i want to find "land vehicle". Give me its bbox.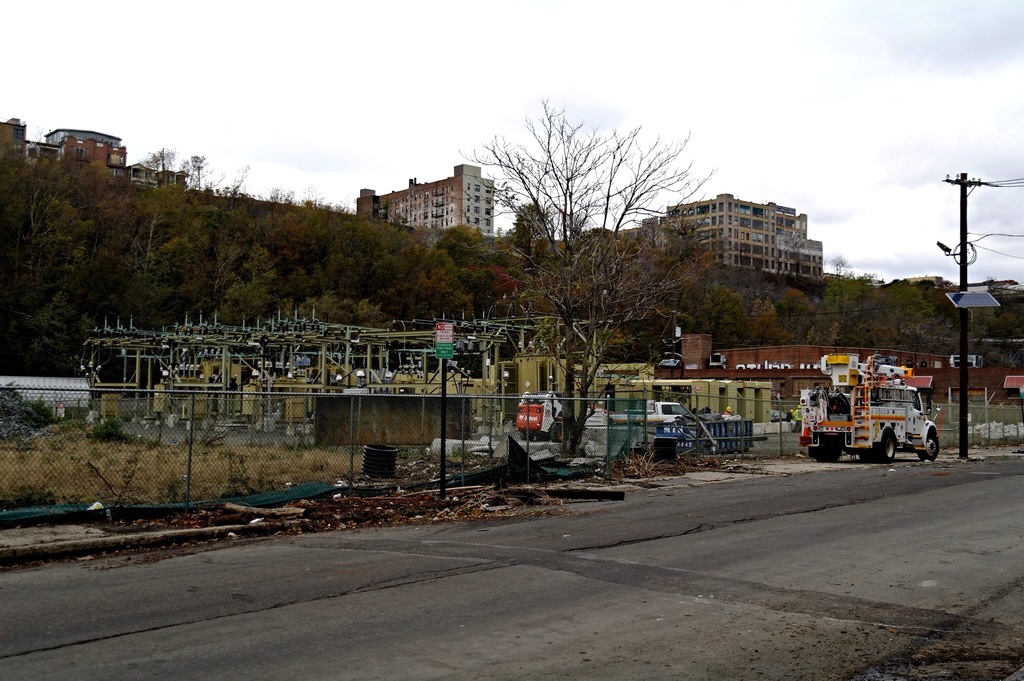
locate(800, 362, 948, 466).
